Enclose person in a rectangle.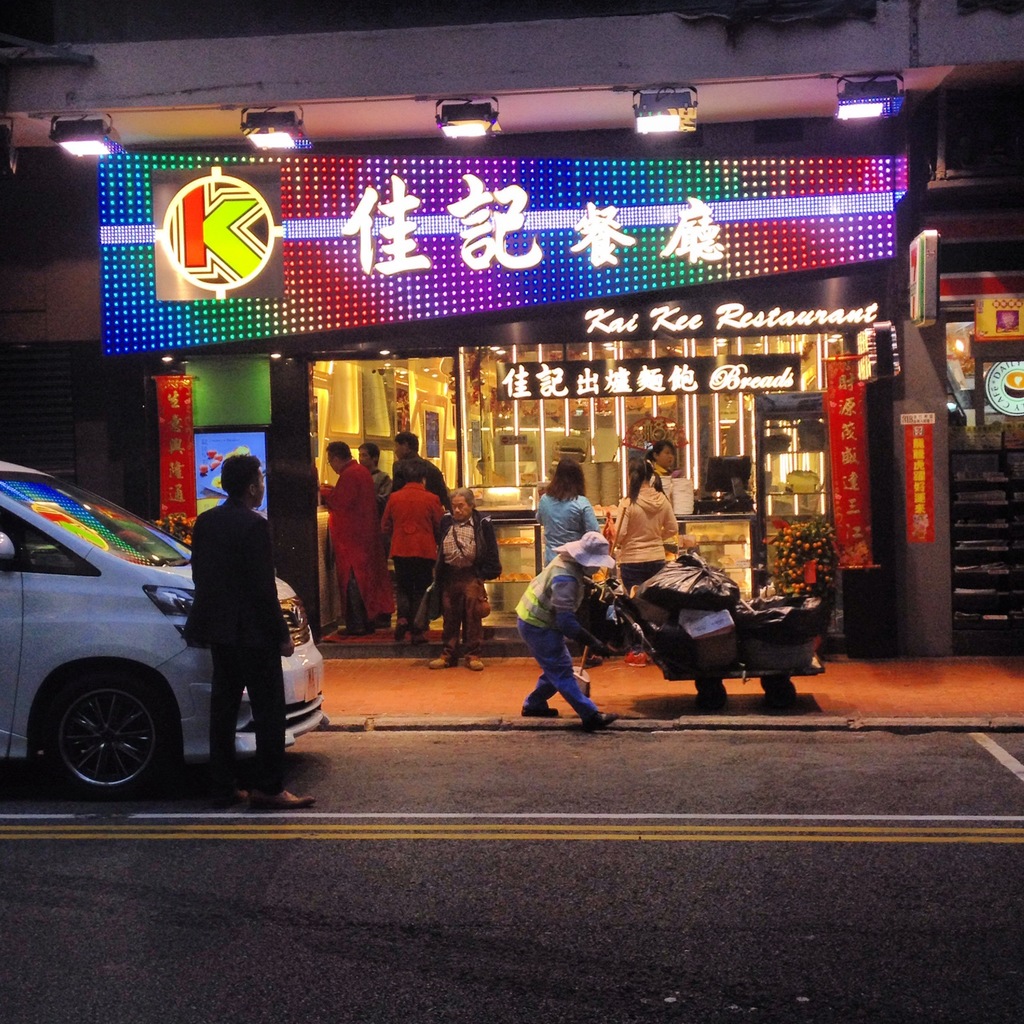
left=388, top=431, right=452, bottom=516.
